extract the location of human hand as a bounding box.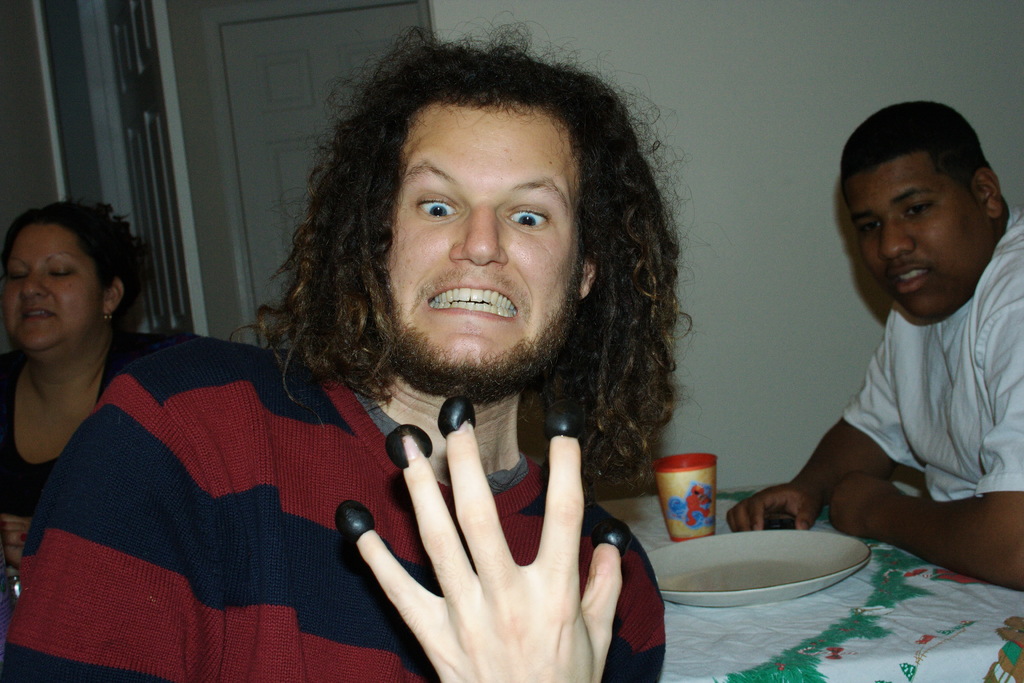
[x1=0, y1=514, x2=35, y2=572].
